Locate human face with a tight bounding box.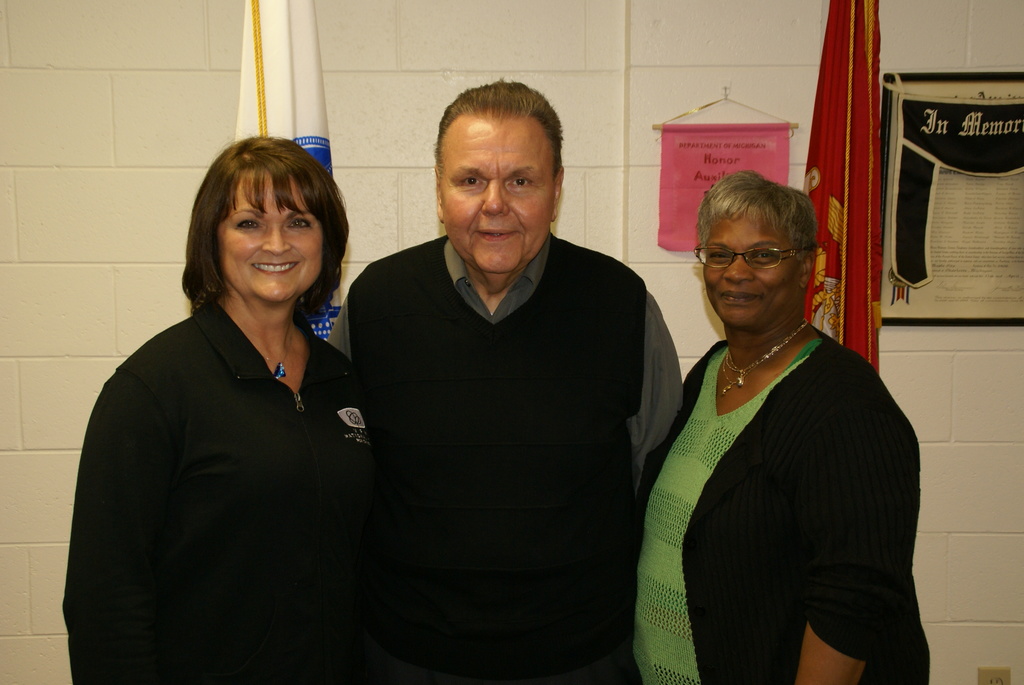
[left=444, top=117, right=552, bottom=275].
